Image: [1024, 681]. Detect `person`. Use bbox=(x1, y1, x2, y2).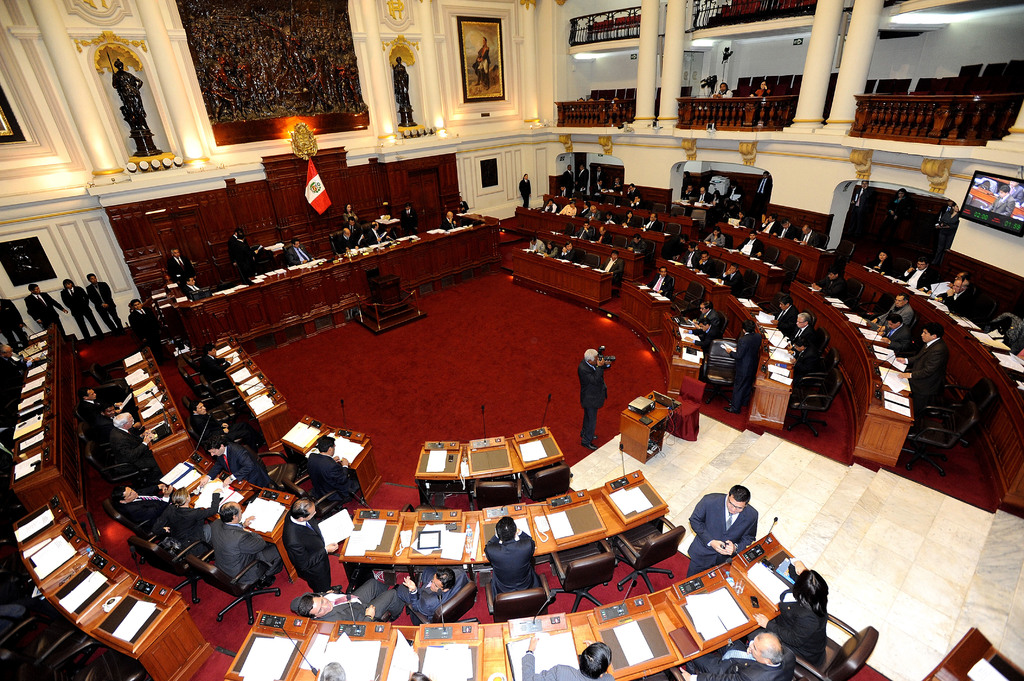
bbox=(113, 483, 174, 539).
